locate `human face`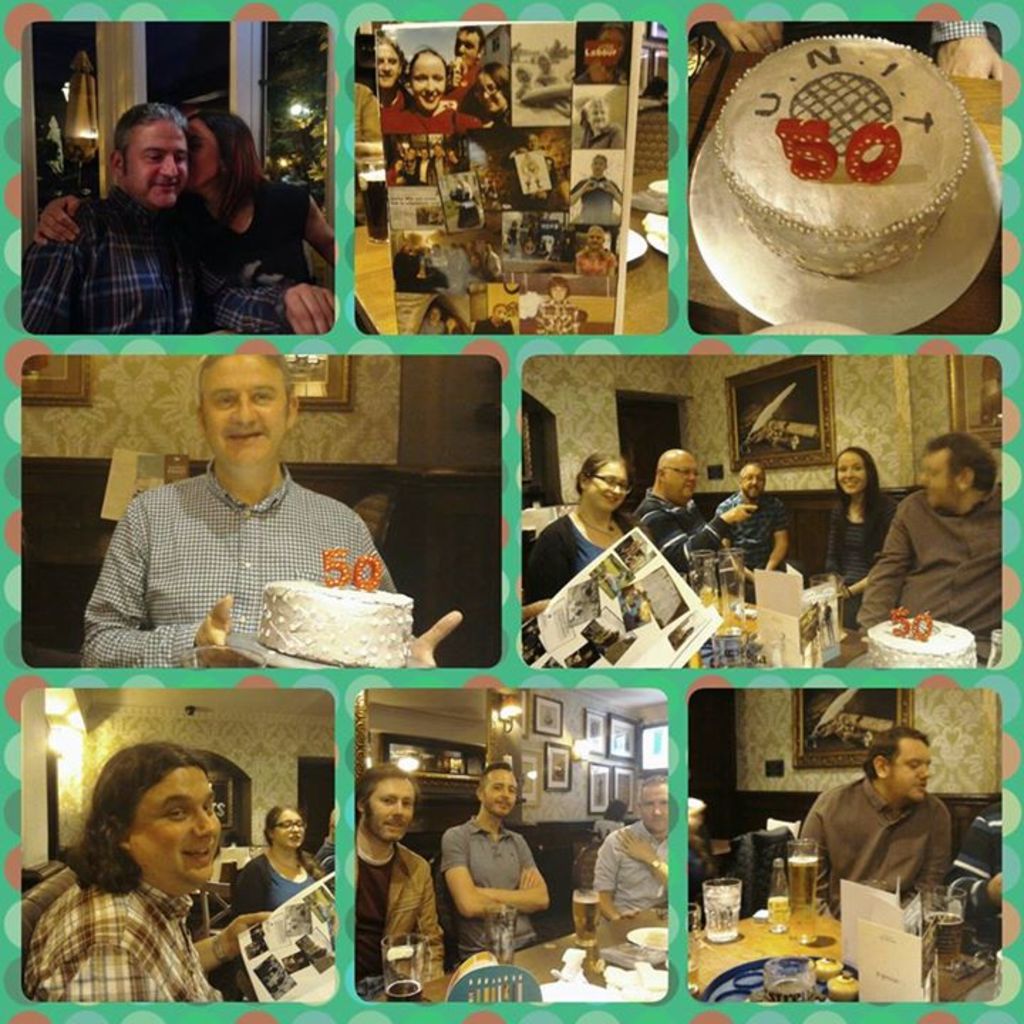
(189,118,223,191)
